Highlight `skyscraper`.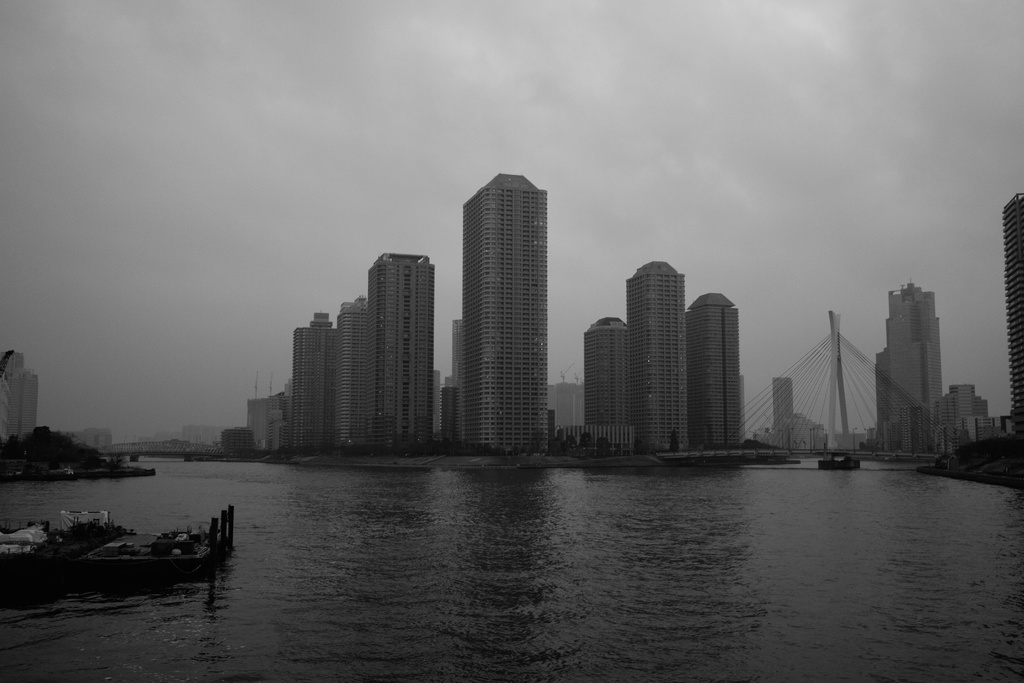
Highlighted region: pyautogui.locateOnScreen(584, 315, 629, 429).
